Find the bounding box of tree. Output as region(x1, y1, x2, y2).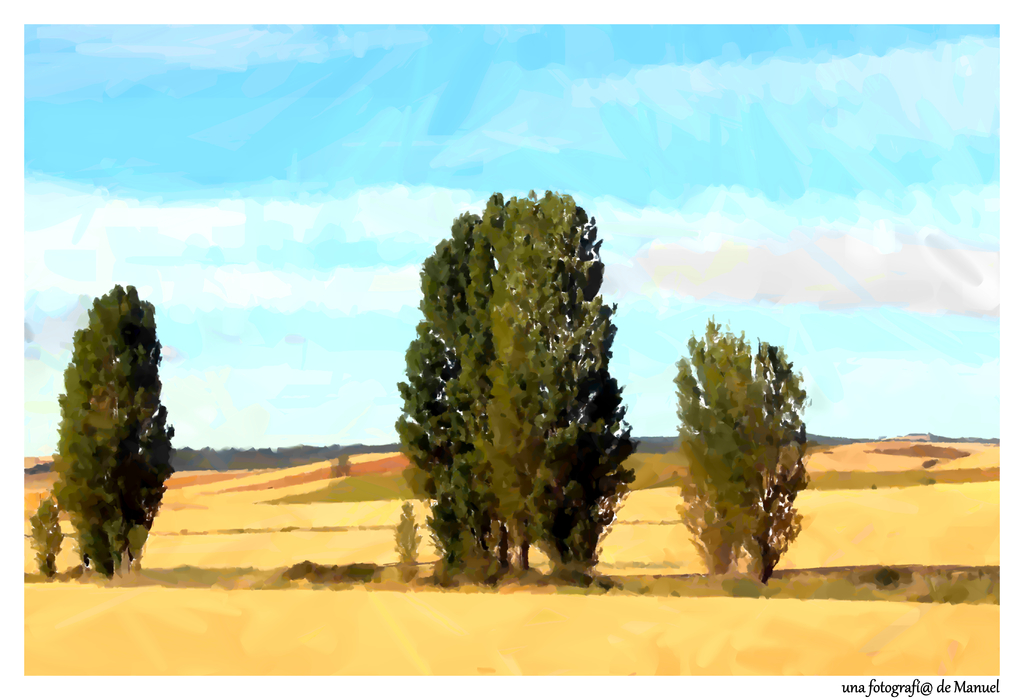
region(174, 446, 380, 477).
